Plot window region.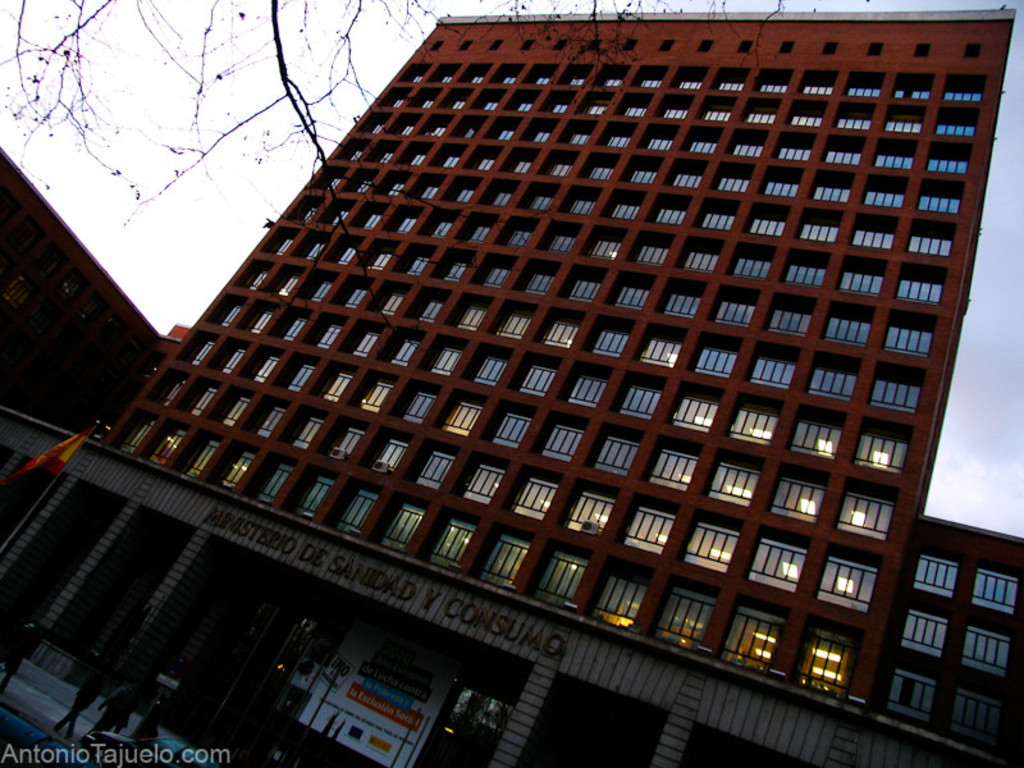
Plotted at Rect(376, 293, 407, 316).
